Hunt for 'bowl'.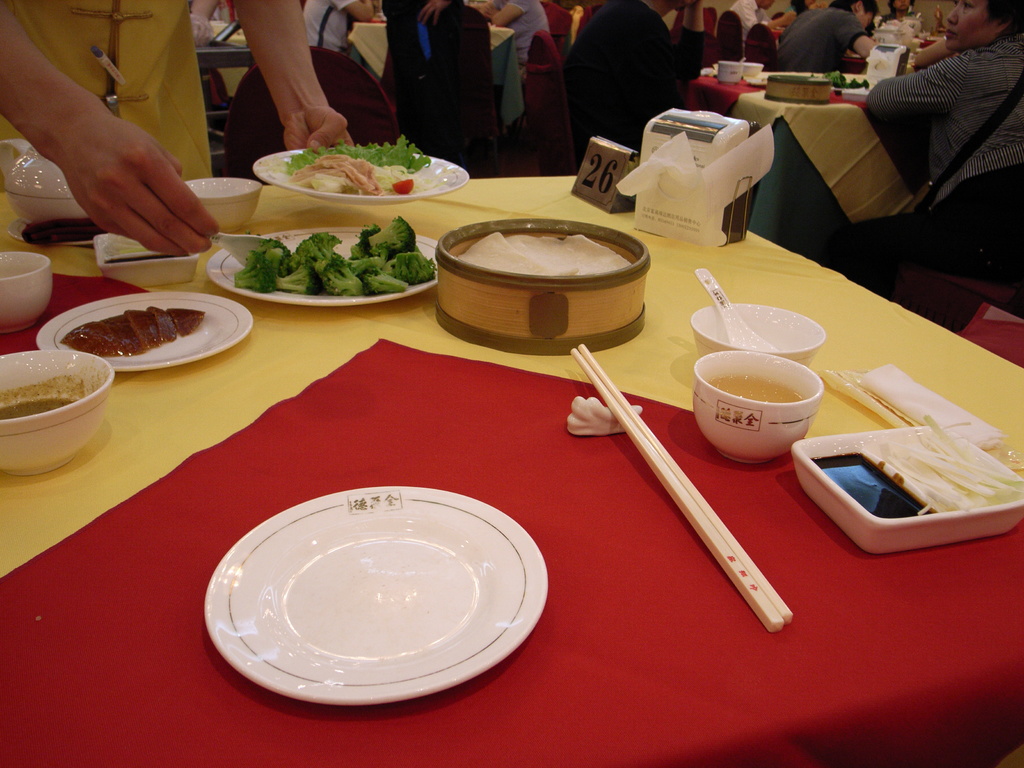
Hunted down at [184,177,260,233].
